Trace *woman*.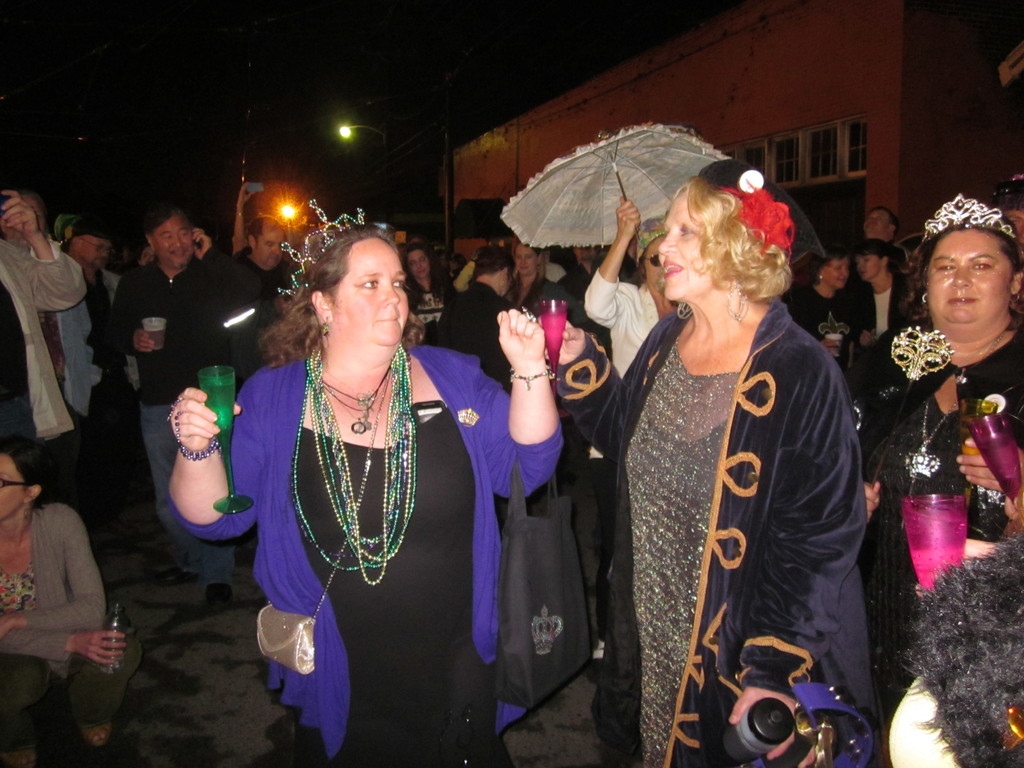
Traced to BBox(167, 211, 575, 756).
